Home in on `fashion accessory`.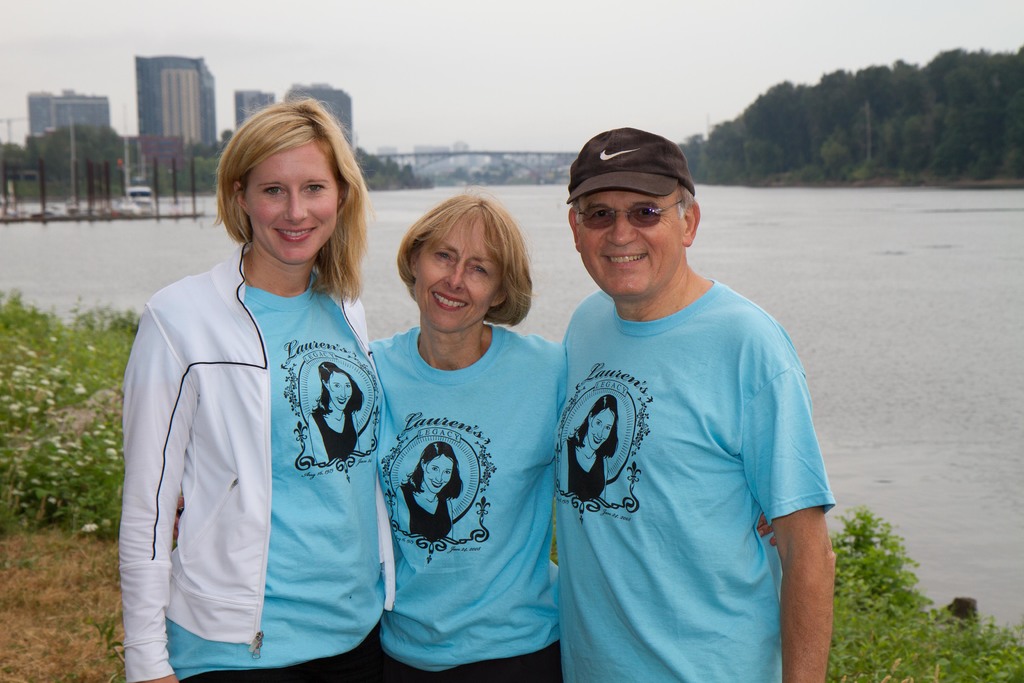
Homed in at (left=574, top=192, right=687, bottom=233).
